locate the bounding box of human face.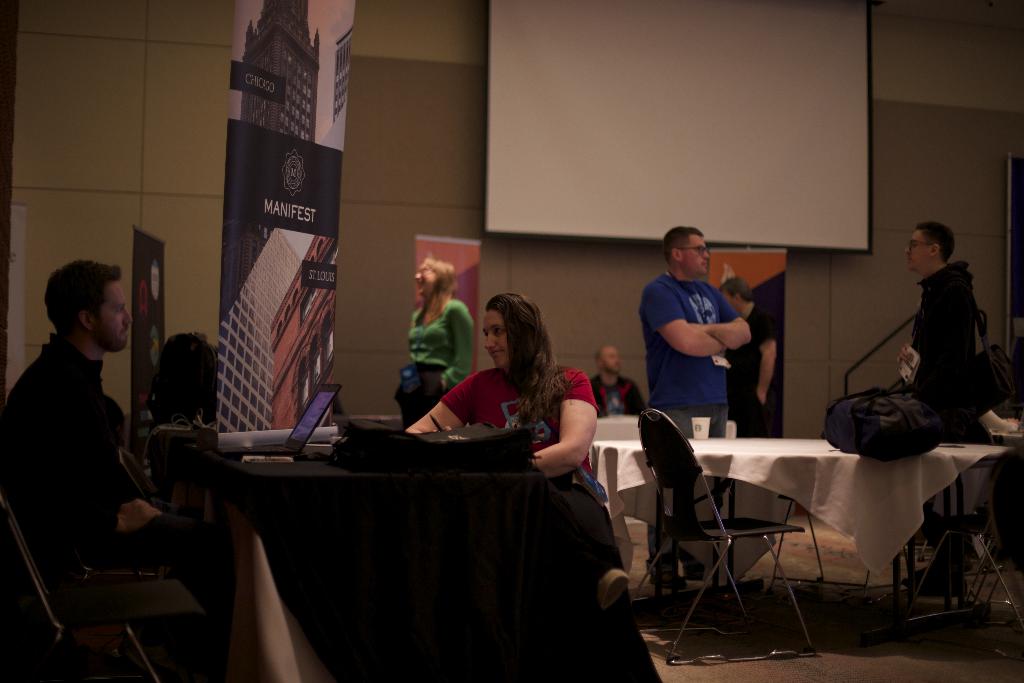
Bounding box: detection(906, 231, 930, 267).
